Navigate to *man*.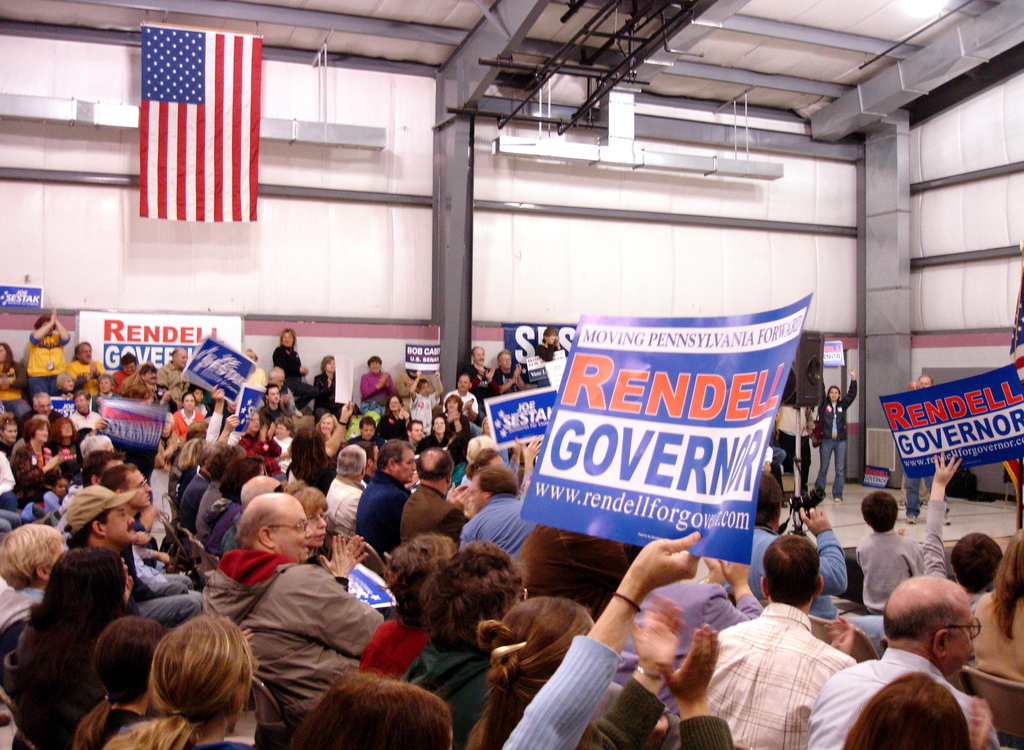
Navigation target: [103,467,203,602].
